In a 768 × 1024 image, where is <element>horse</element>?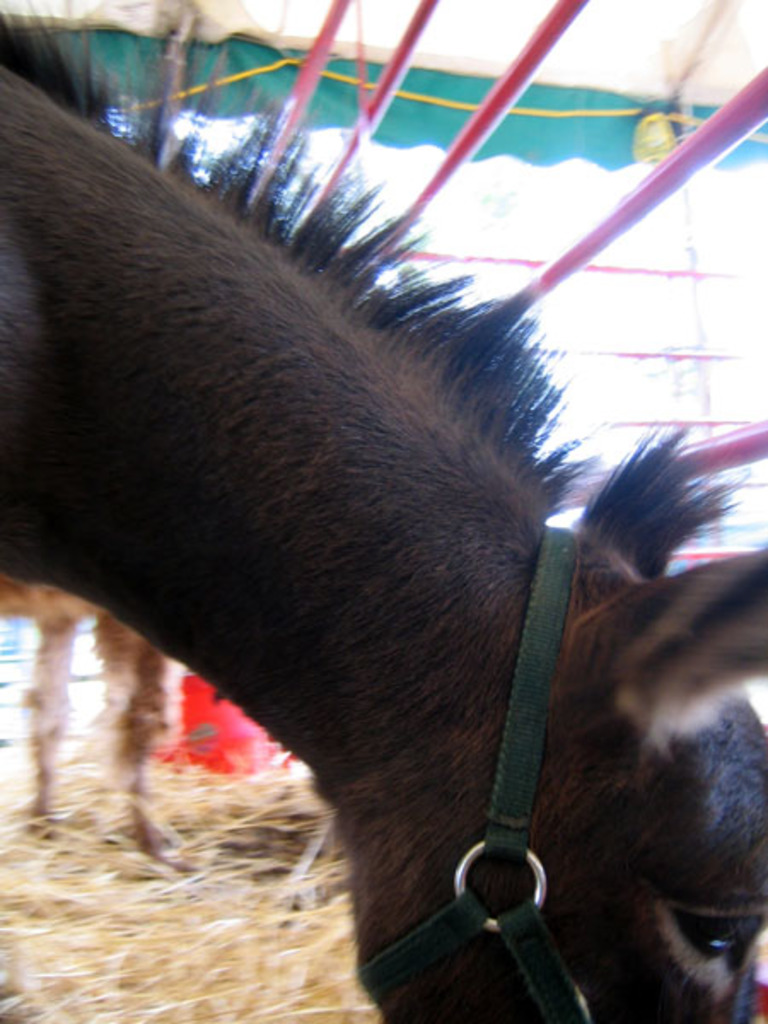
bbox=(0, 0, 766, 1022).
